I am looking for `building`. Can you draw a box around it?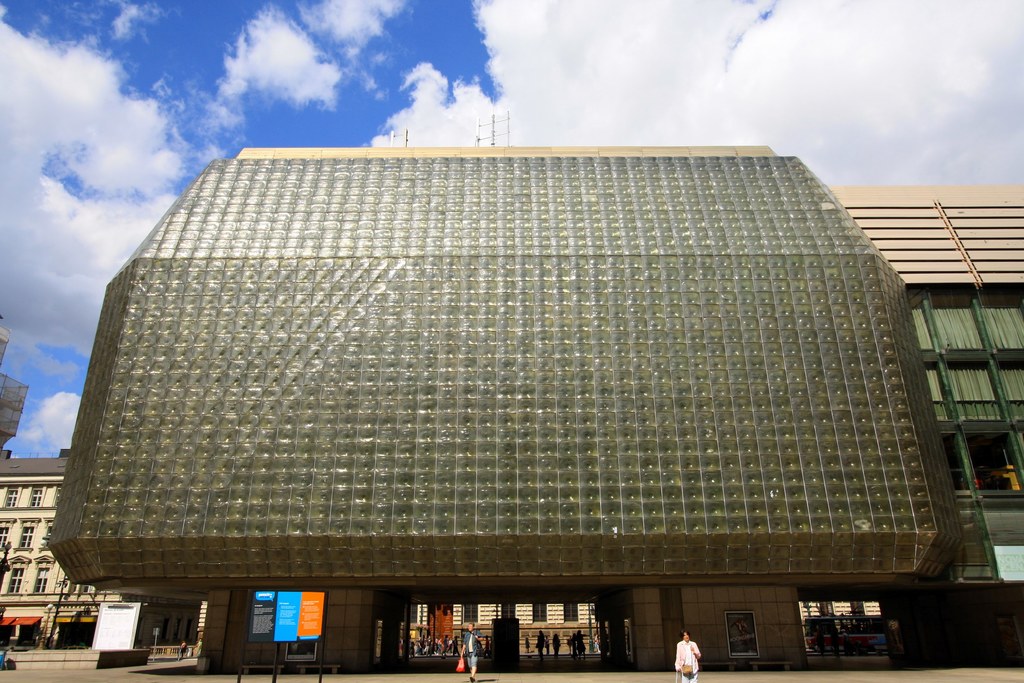
Sure, the bounding box is <box>48,113,1023,672</box>.
